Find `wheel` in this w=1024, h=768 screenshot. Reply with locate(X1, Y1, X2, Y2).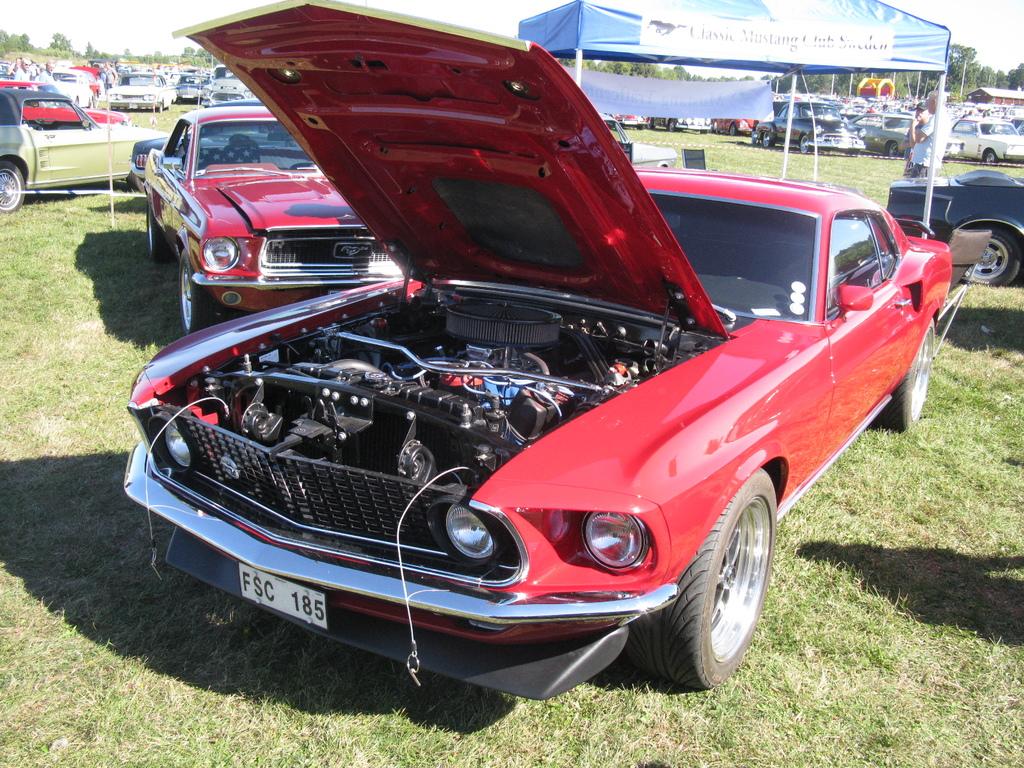
locate(637, 125, 648, 131).
